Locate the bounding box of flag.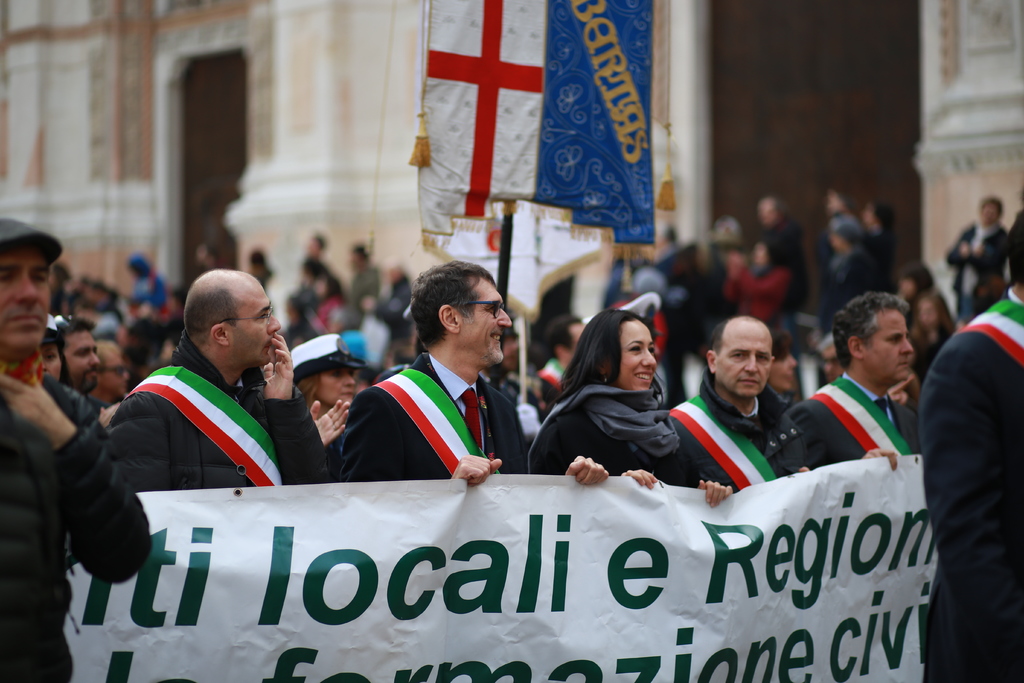
Bounding box: detection(126, 369, 276, 499).
